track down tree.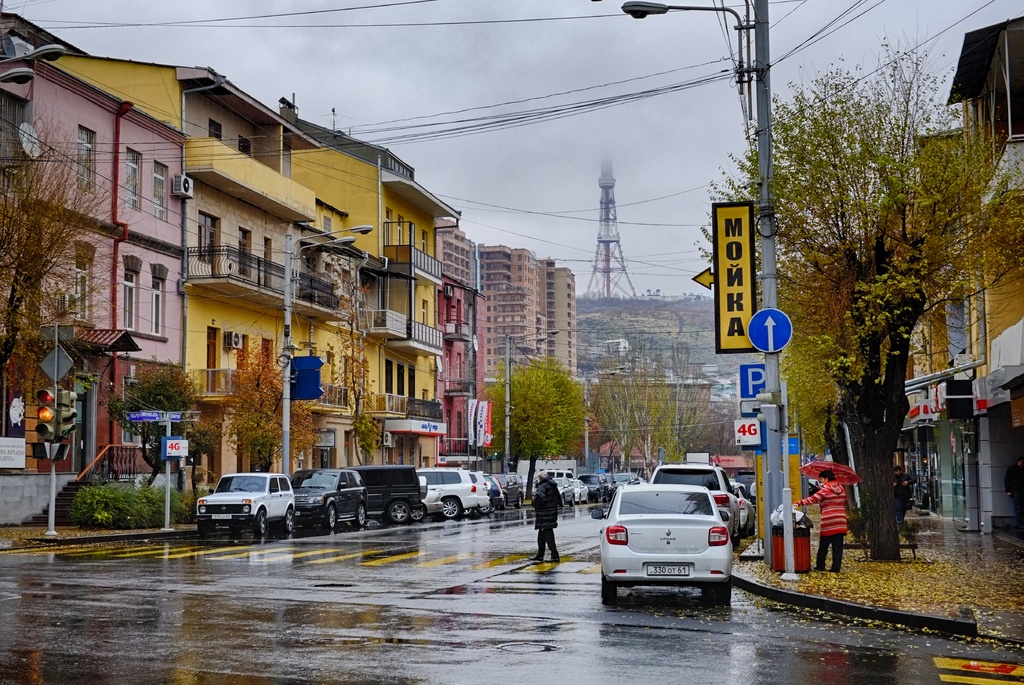
Tracked to locate(584, 342, 675, 479).
